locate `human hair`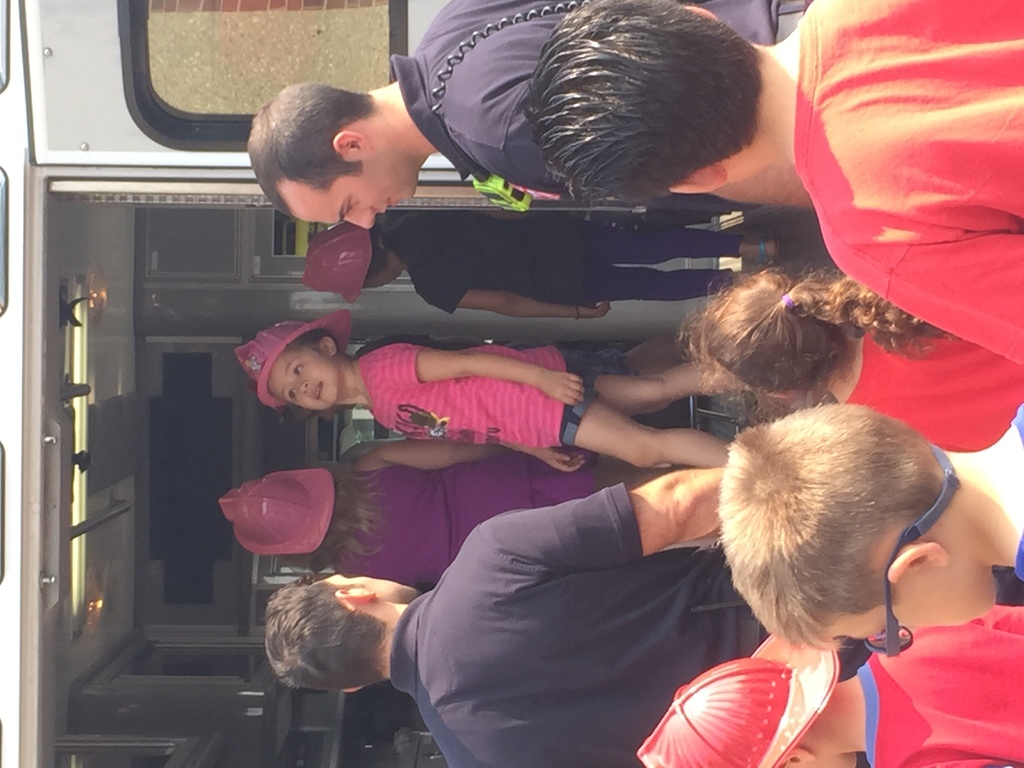
crop(266, 581, 393, 688)
